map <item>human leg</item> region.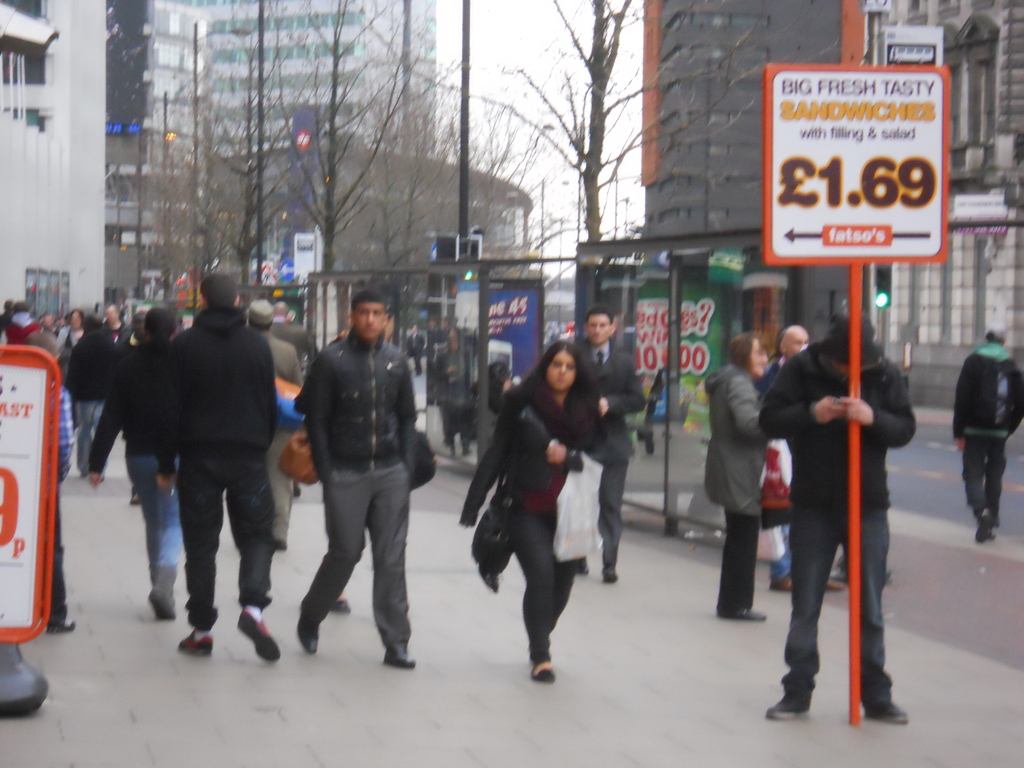
Mapped to [719,511,761,618].
